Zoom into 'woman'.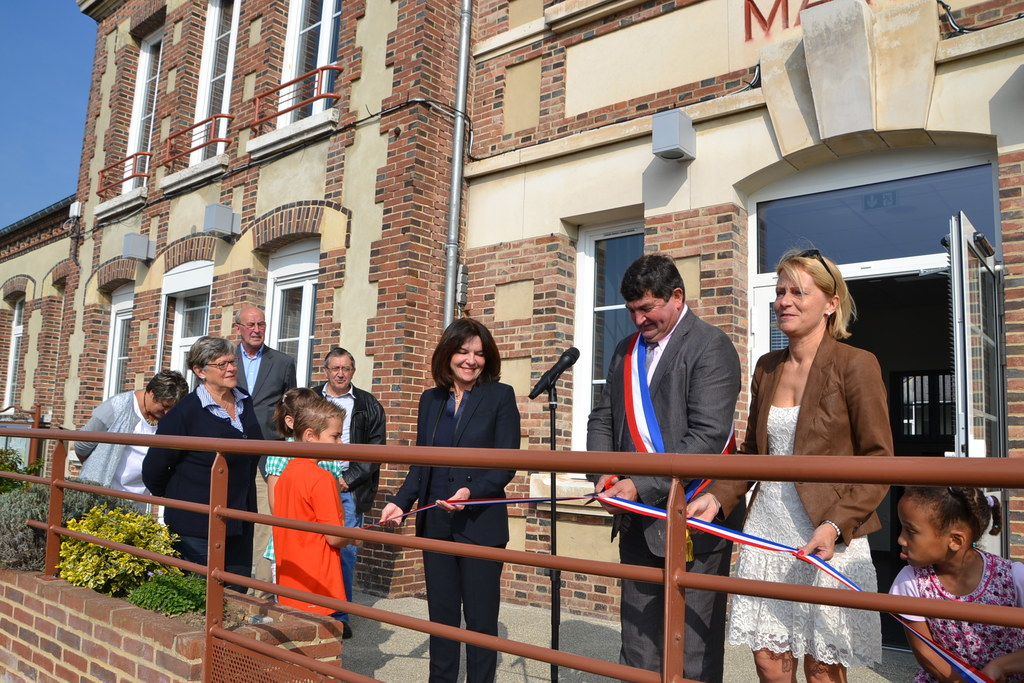
Zoom target: left=74, top=370, right=191, bottom=526.
